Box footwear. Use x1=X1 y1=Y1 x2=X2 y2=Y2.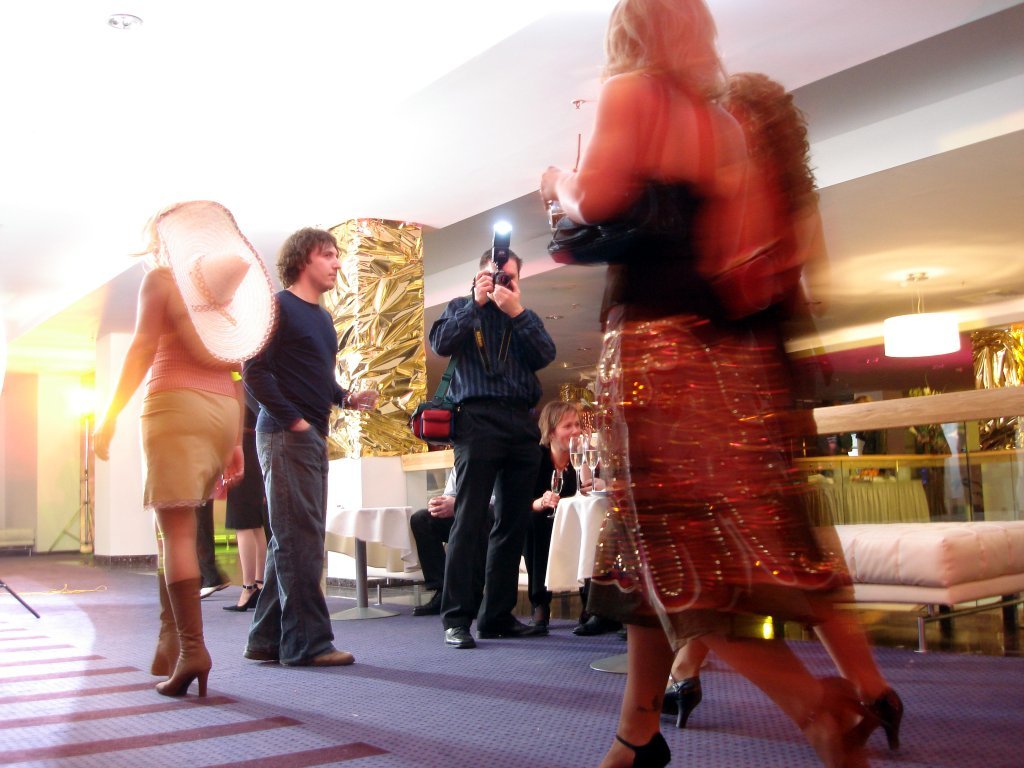
x1=847 y1=683 x2=906 y2=745.
